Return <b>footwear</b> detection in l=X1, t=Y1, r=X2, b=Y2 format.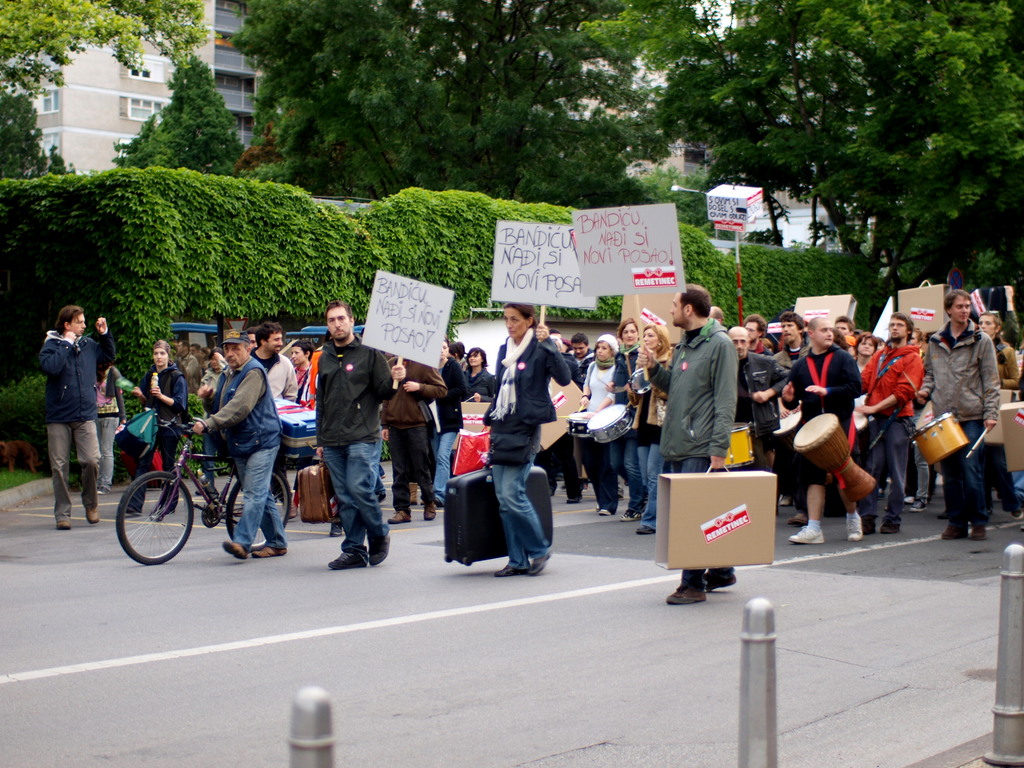
l=385, t=509, r=408, b=524.
